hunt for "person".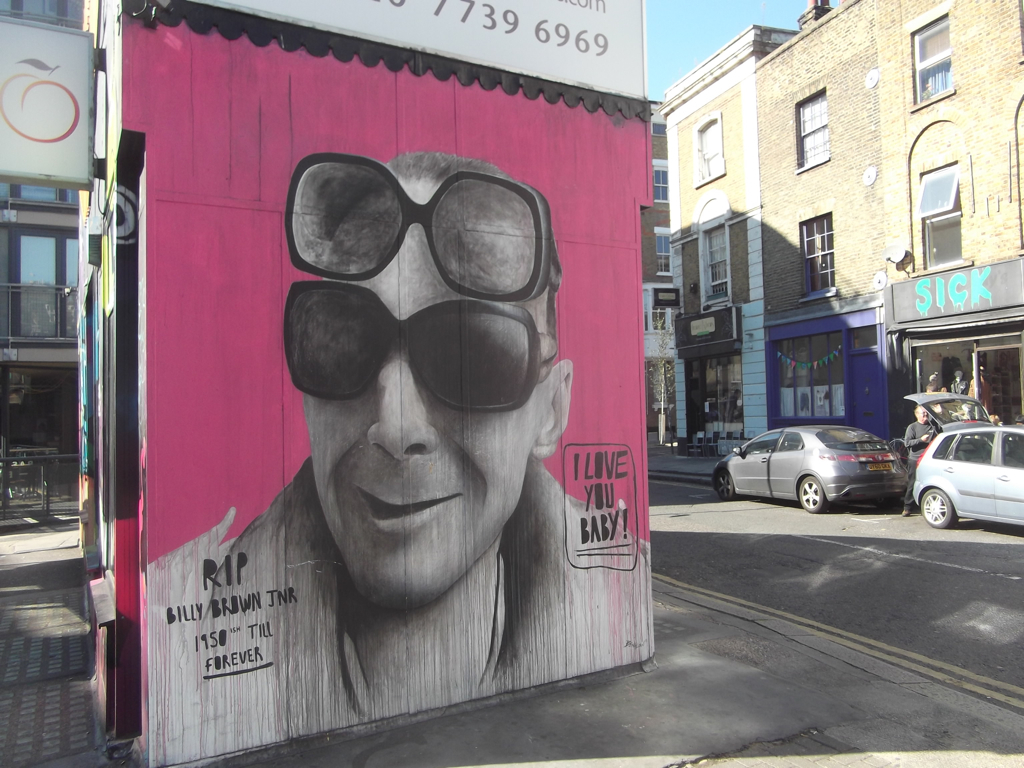
Hunted down at bbox(899, 404, 943, 516).
